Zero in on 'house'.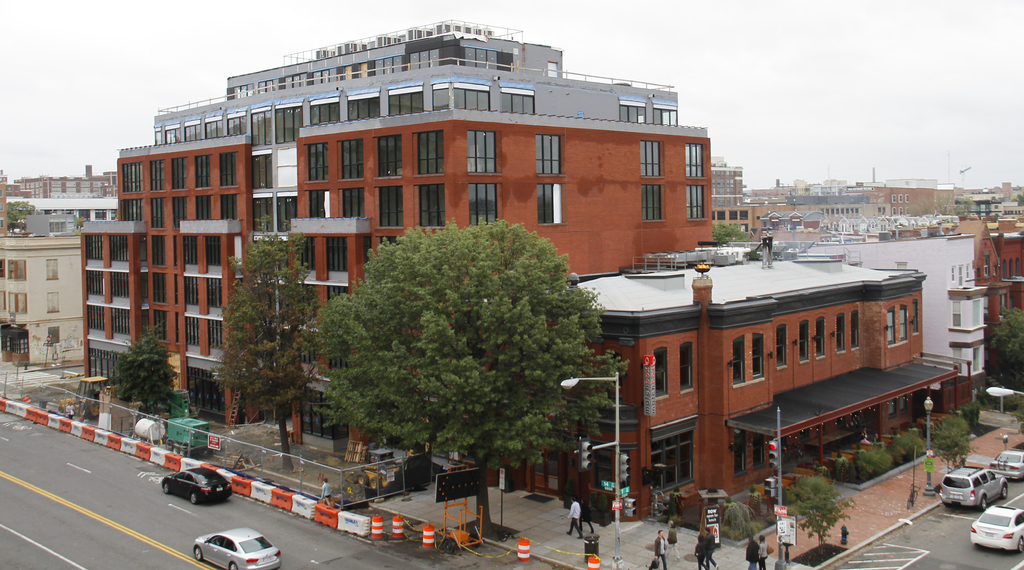
Zeroed in: 952 213 1023 400.
